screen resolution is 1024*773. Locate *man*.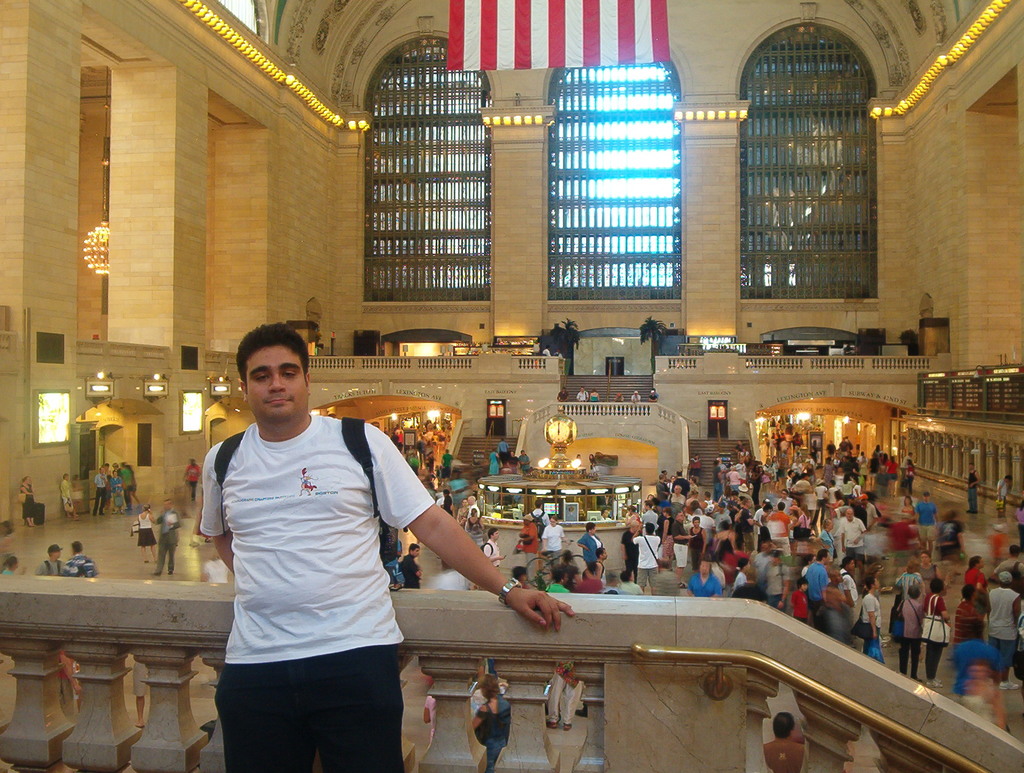
[685, 555, 722, 602].
